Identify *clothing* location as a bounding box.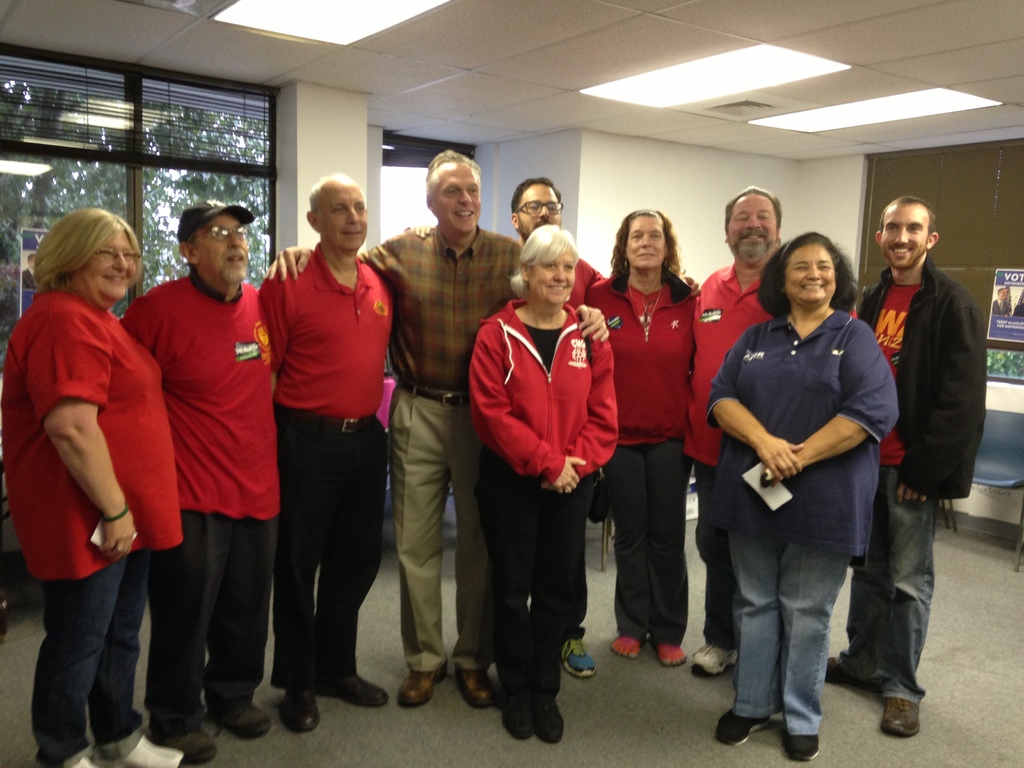
4:285:186:582.
